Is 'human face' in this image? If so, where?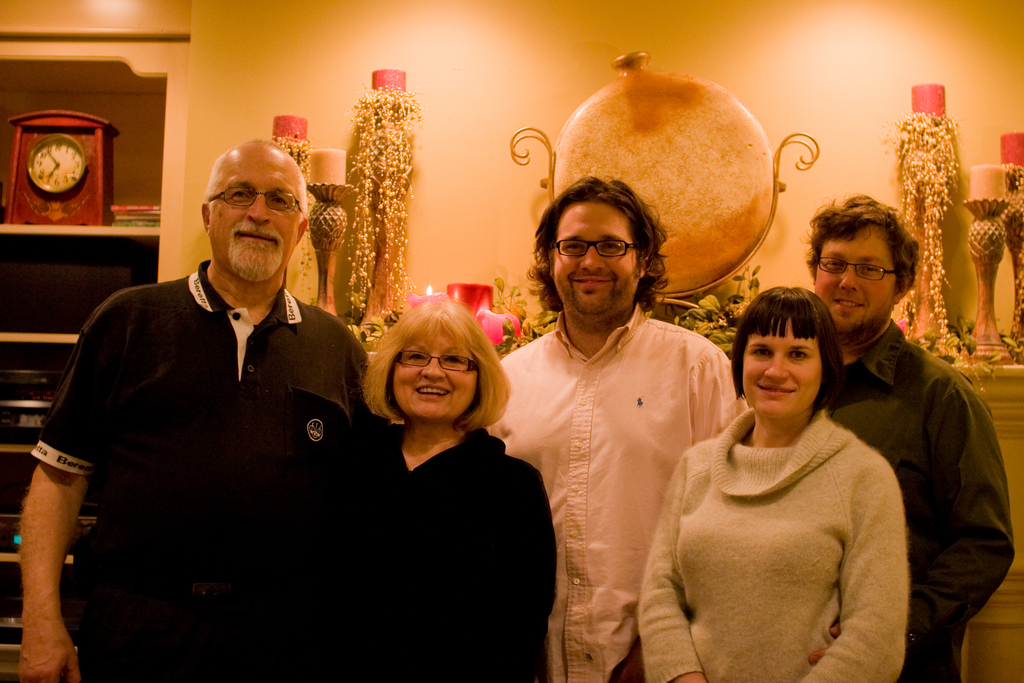
Yes, at (813, 225, 898, 334).
